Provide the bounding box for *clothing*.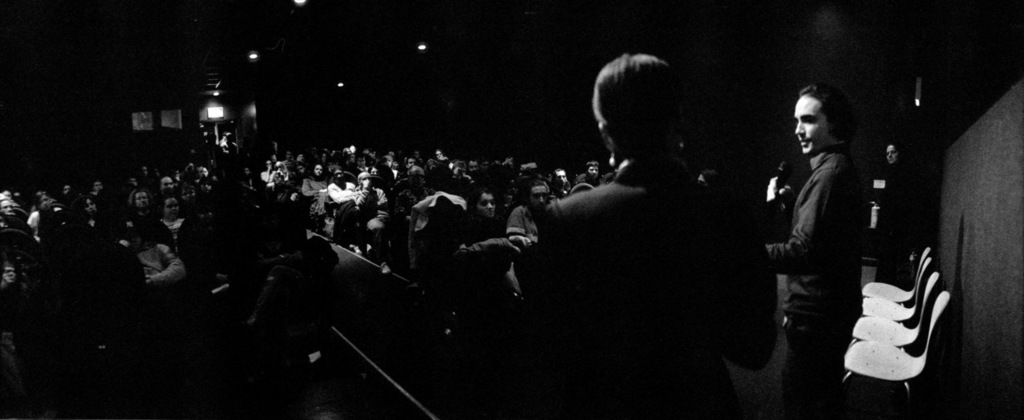
[x1=768, y1=90, x2=886, y2=360].
